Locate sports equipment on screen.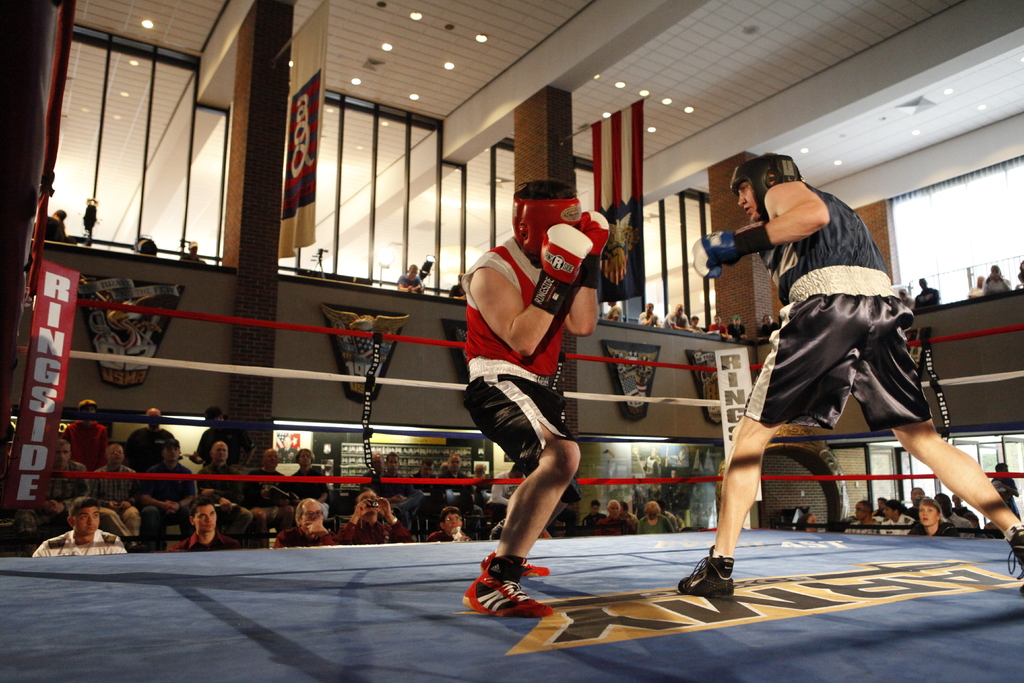
On screen at [530, 222, 593, 314].
